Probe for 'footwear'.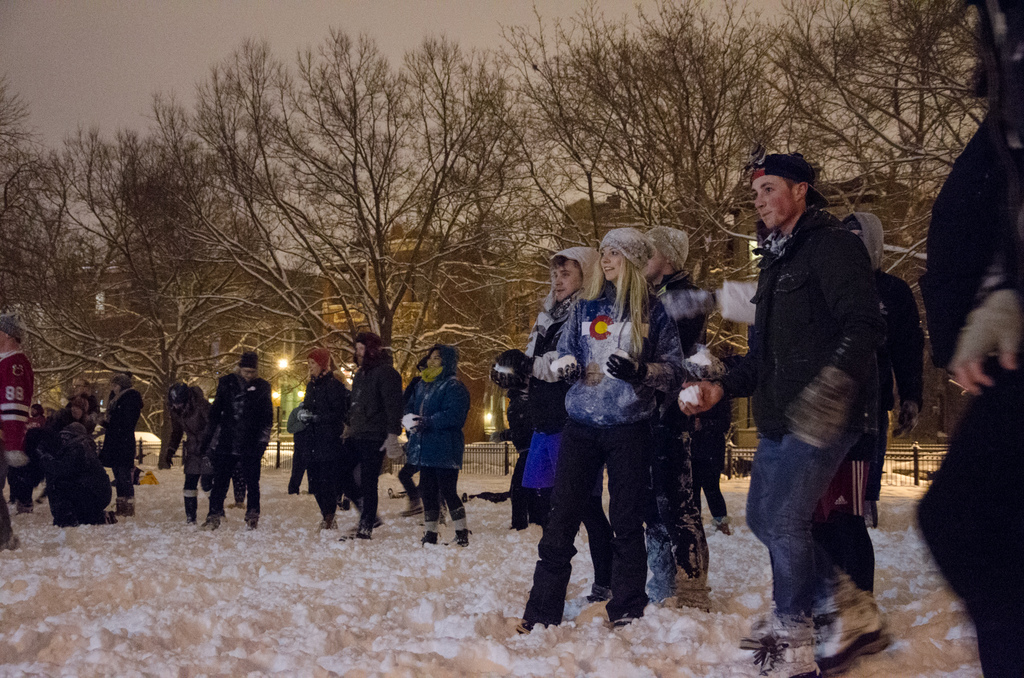
Probe result: left=582, top=583, right=614, bottom=599.
